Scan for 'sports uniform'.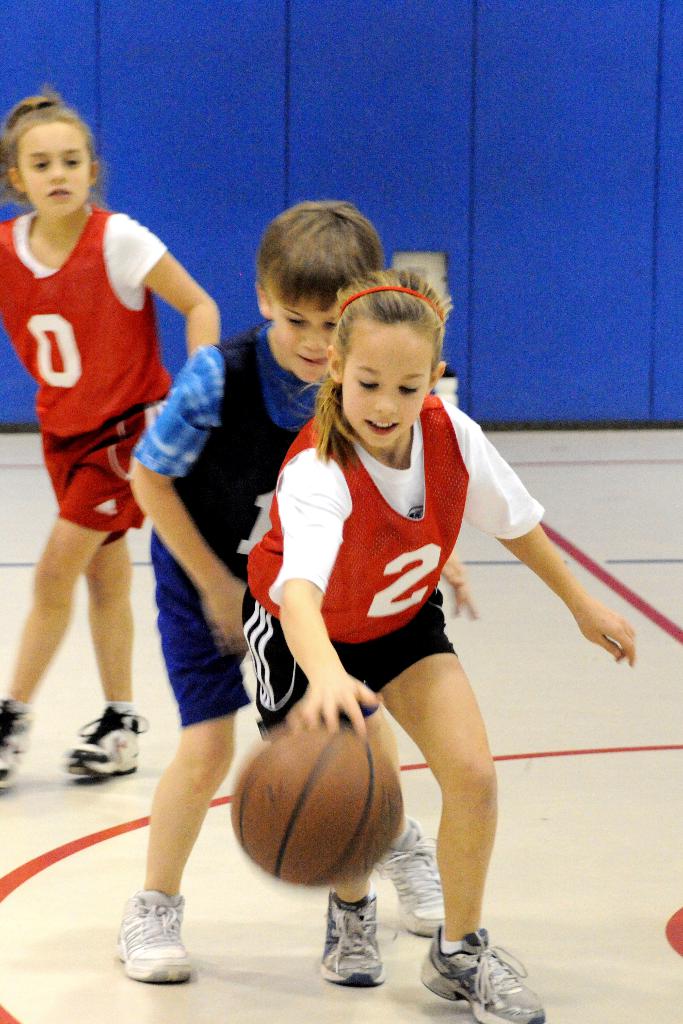
Scan result: <bbox>145, 321, 339, 731</bbox>.
